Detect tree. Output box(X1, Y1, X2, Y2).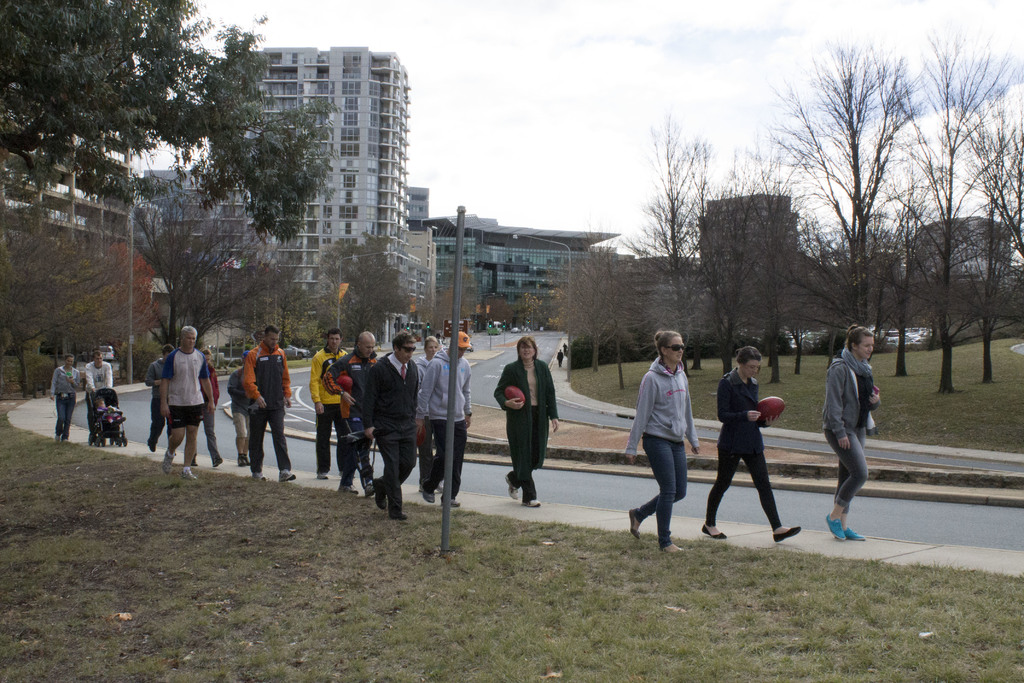
box(619, 110, 717, 374).
